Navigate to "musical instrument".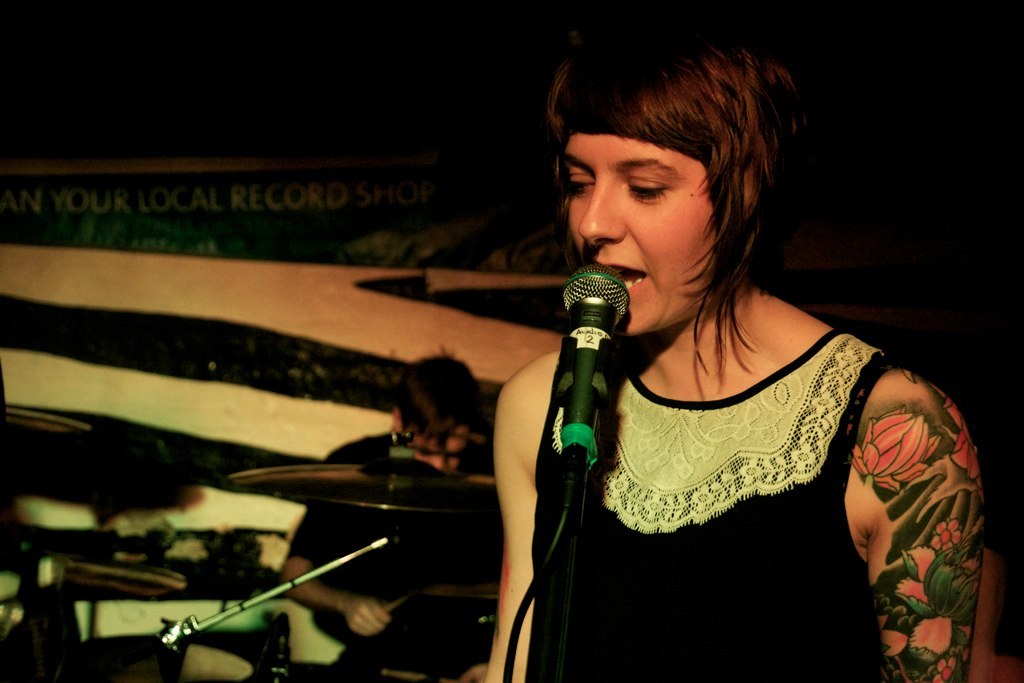
Navigation target: [227,460,510,510].
